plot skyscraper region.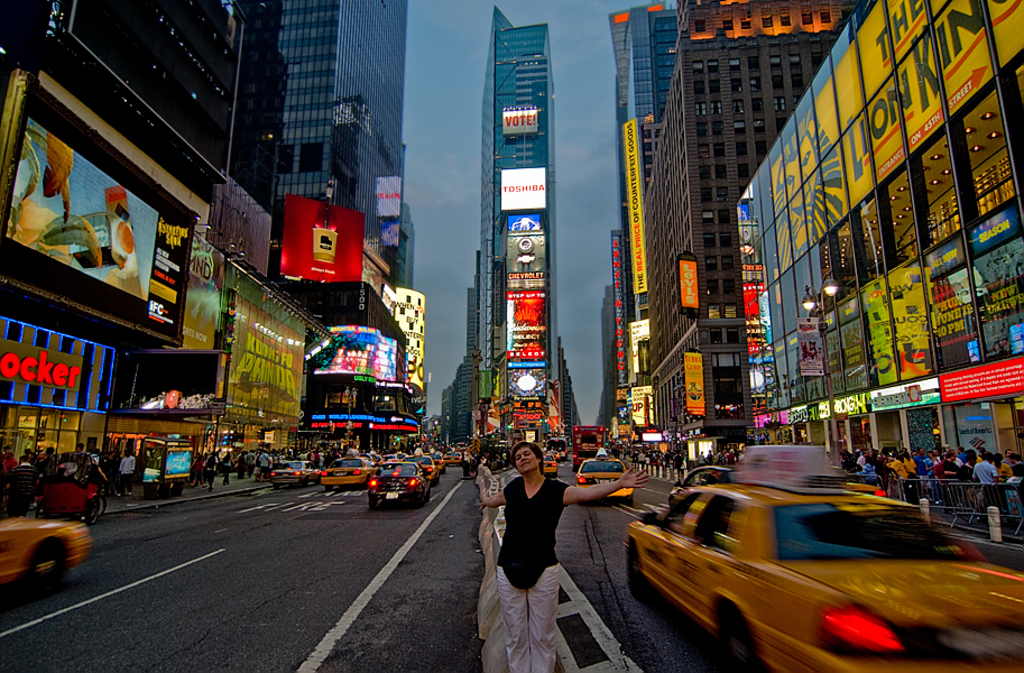
Plotted at x1=0 y1=0 x2=430 y2=510.
